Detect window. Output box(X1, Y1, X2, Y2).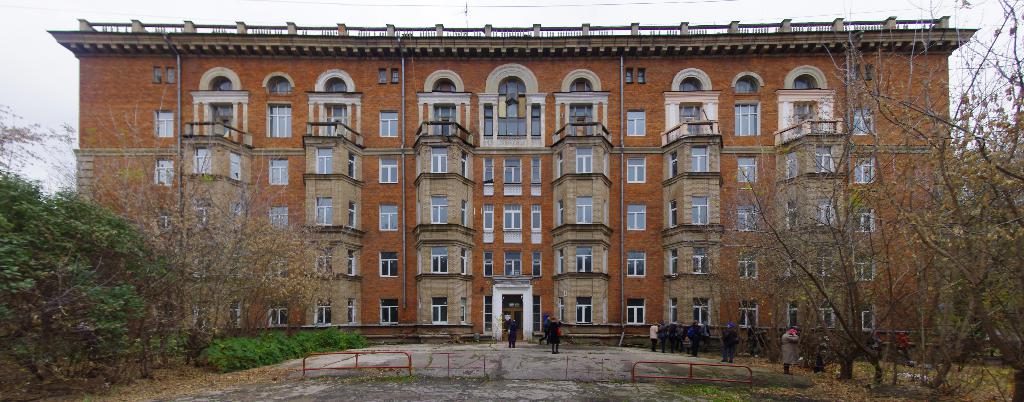
box(668, 198, 677, 228).
